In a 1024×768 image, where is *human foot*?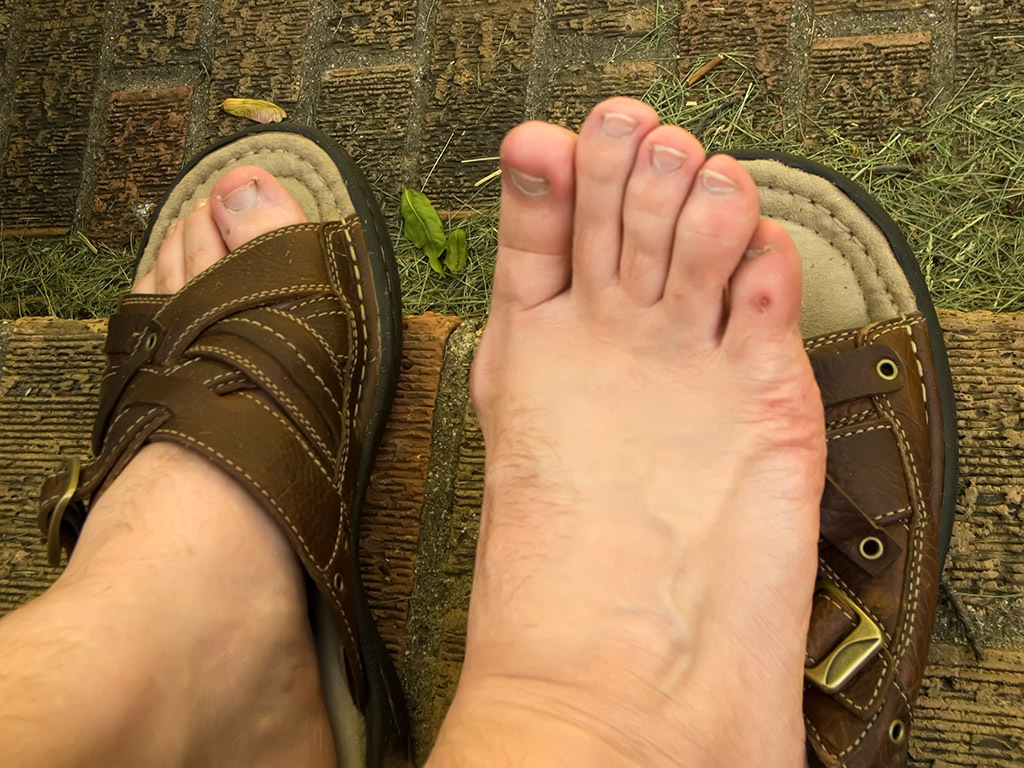
bbox=(419, 79, 806, 767).
